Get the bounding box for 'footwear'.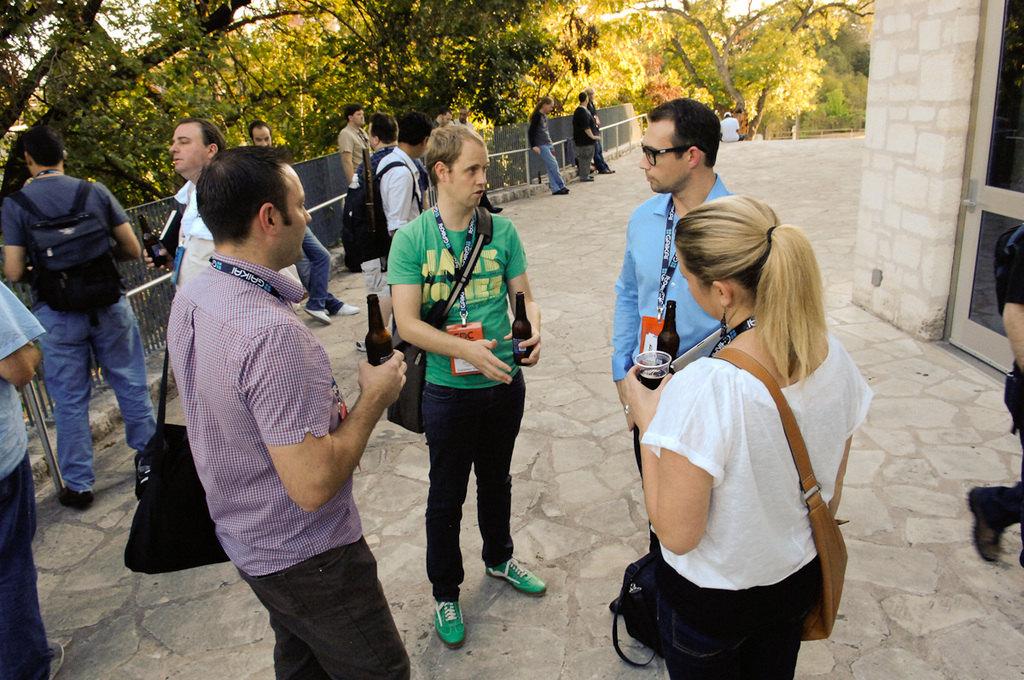
region(609, 596, 626, 613).
